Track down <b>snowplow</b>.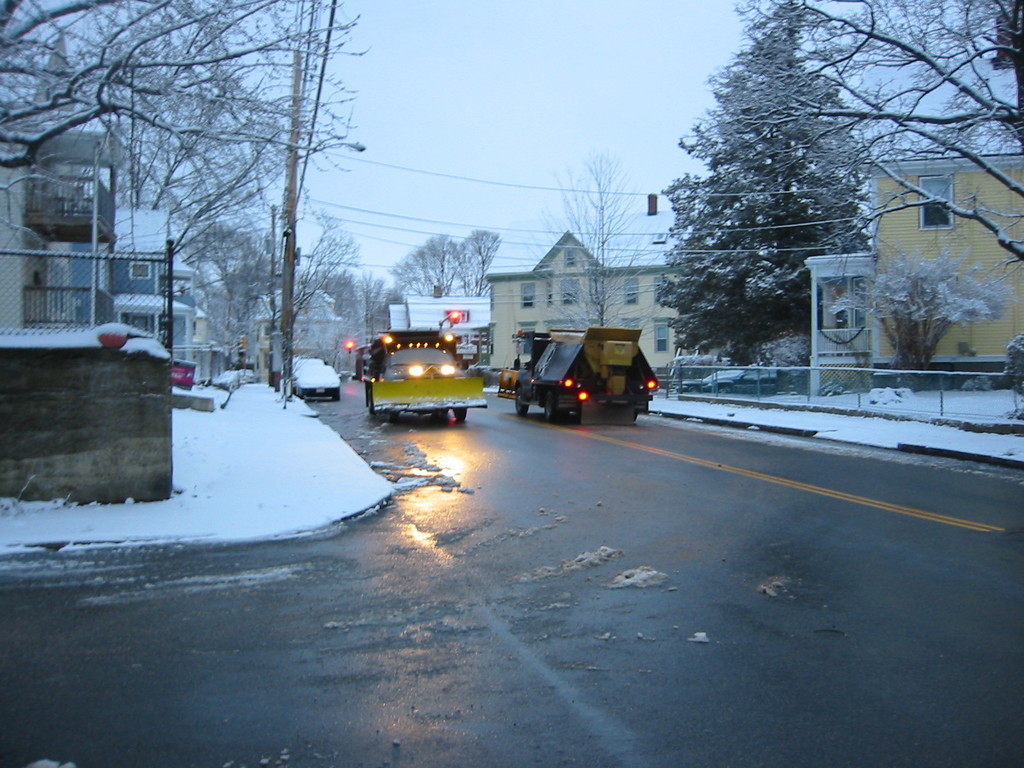
Tracked to 359 324 488 426.
